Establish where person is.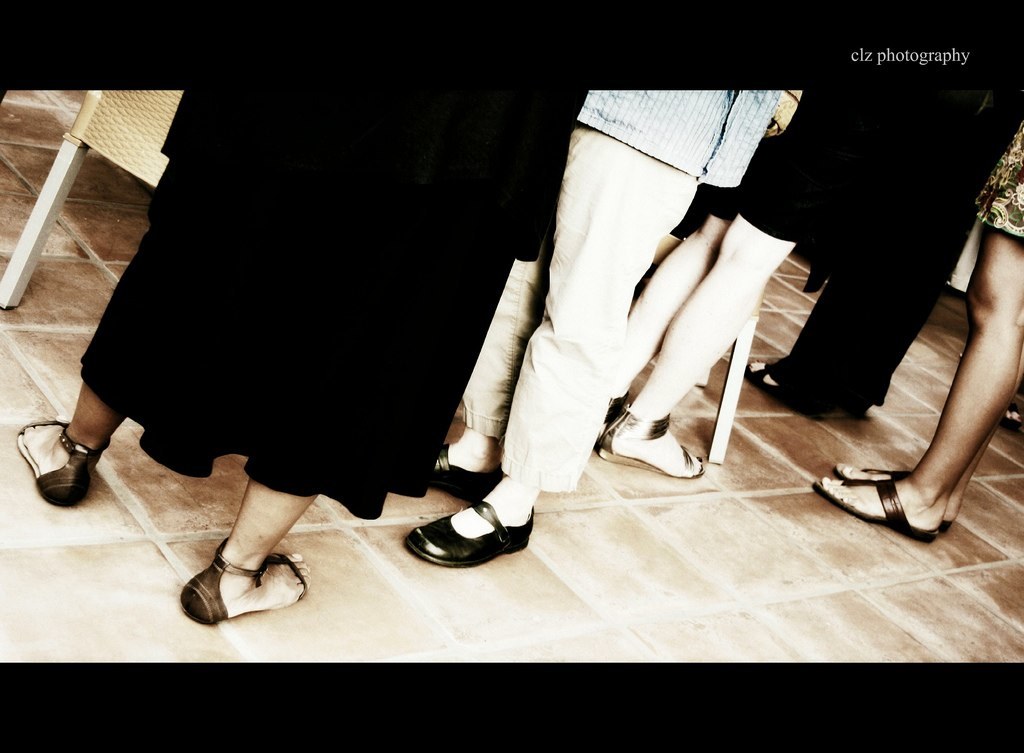
Established at bbox=(592, 85, 898, 470).
